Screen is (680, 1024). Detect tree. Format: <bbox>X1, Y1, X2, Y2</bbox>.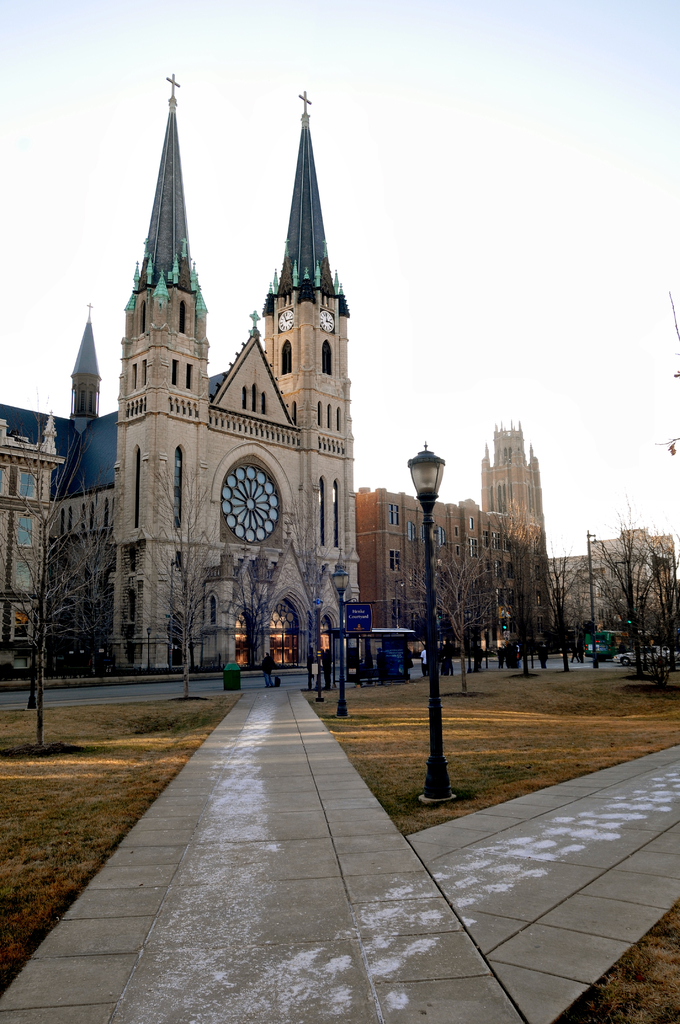
<bbox>94, 461, 239, 717</bbox>.
